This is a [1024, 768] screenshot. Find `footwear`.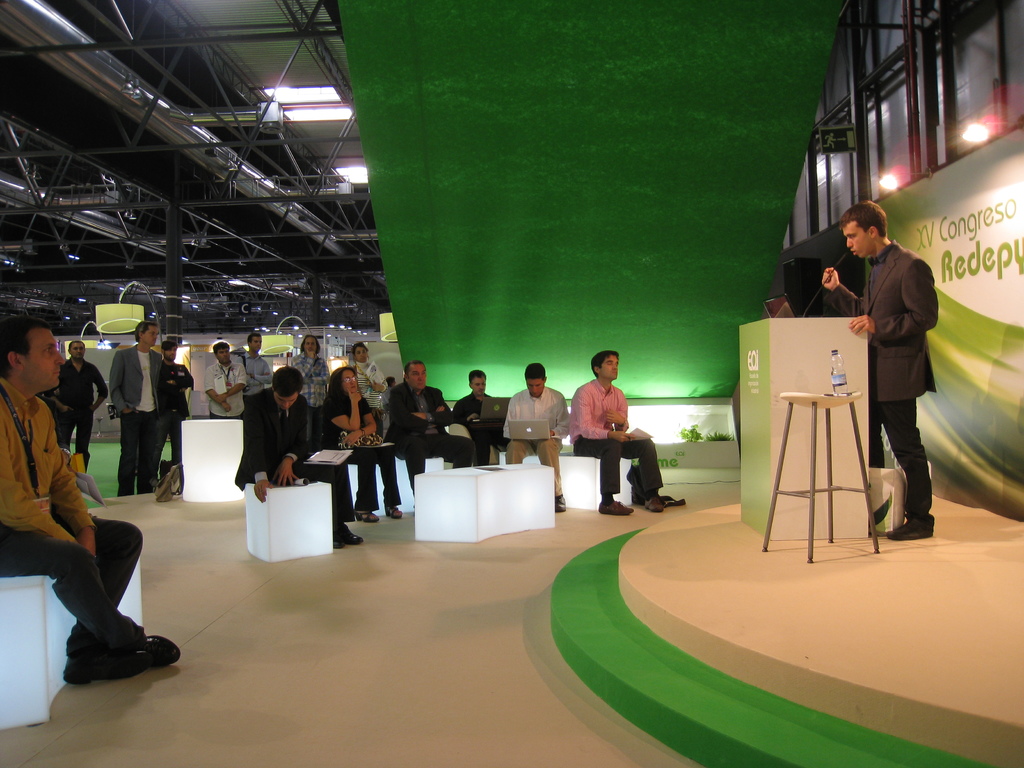
Bounding box: rect(644, 499, 666, 512).
